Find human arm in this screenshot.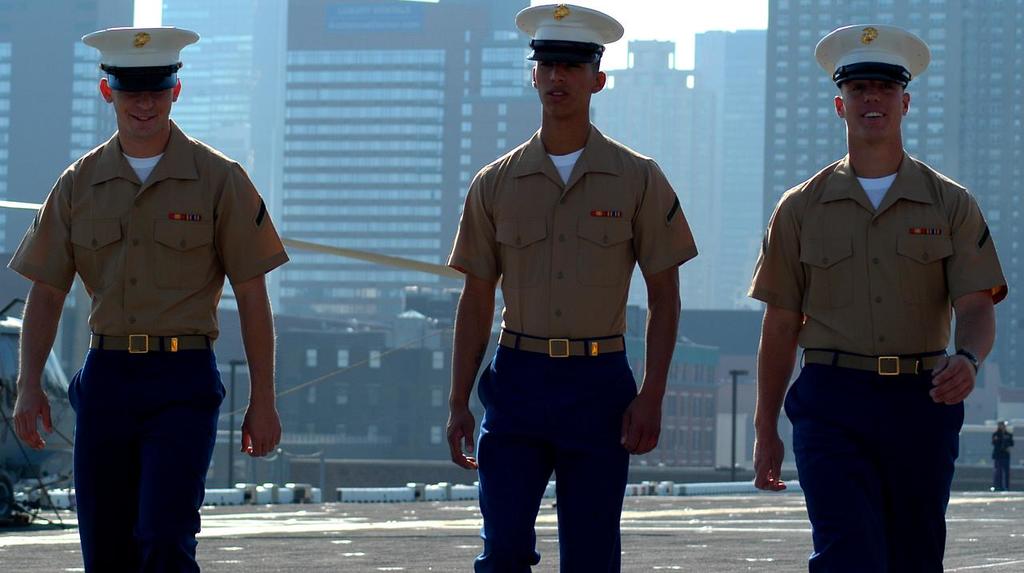
The bounding box for human arm is [212,162,291,458].
